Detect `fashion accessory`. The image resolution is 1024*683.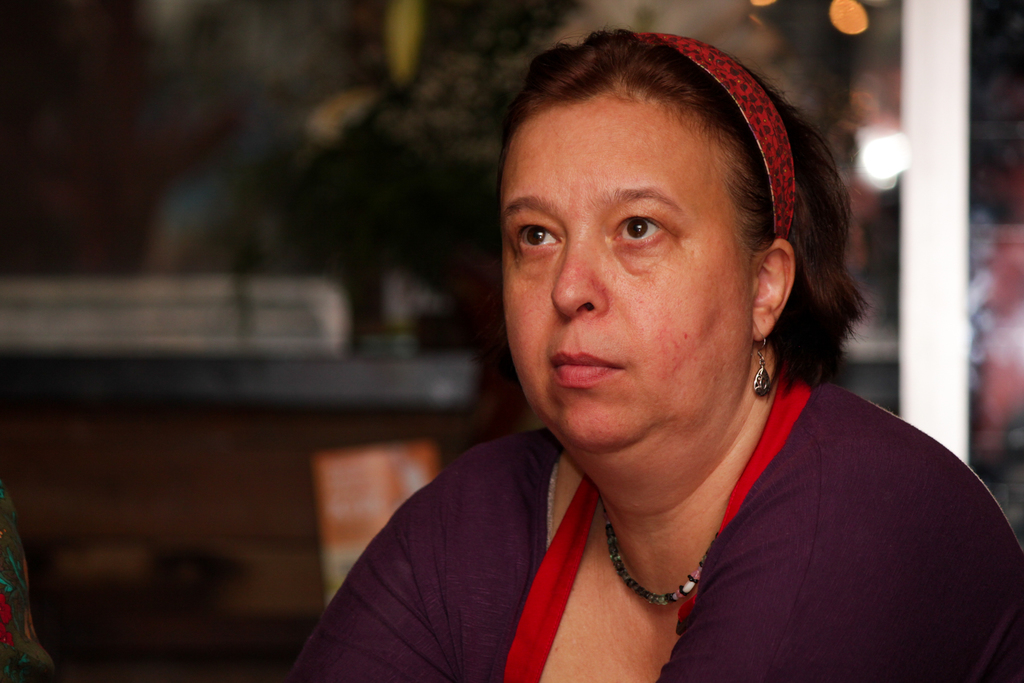
bbox=(639, 28, 799, 236).
